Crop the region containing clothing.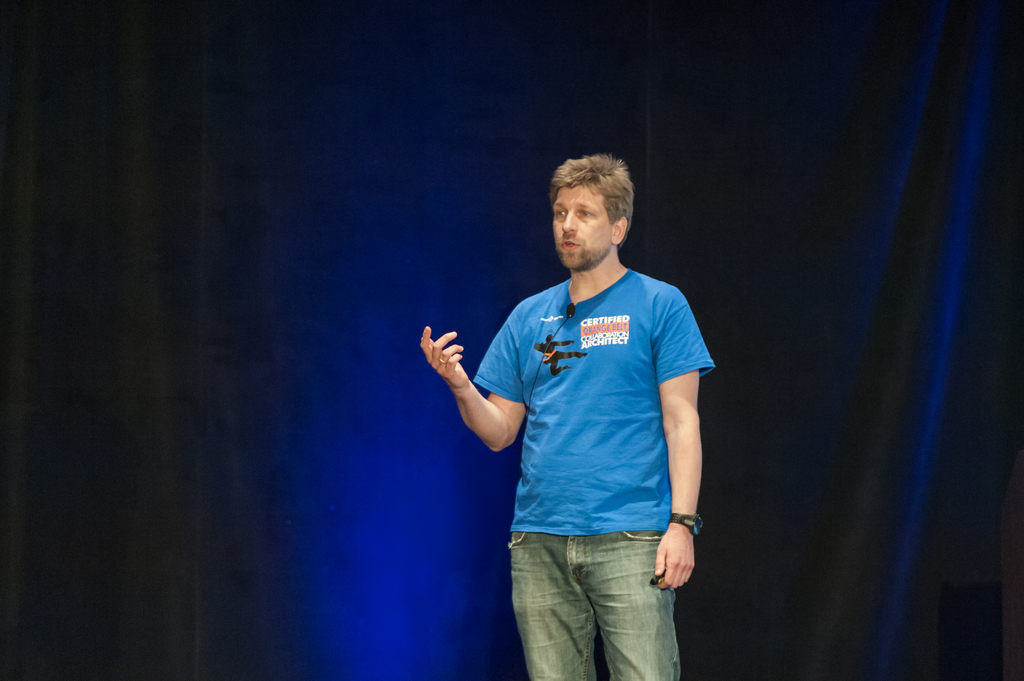
Crop region: (444,248,721,661).
